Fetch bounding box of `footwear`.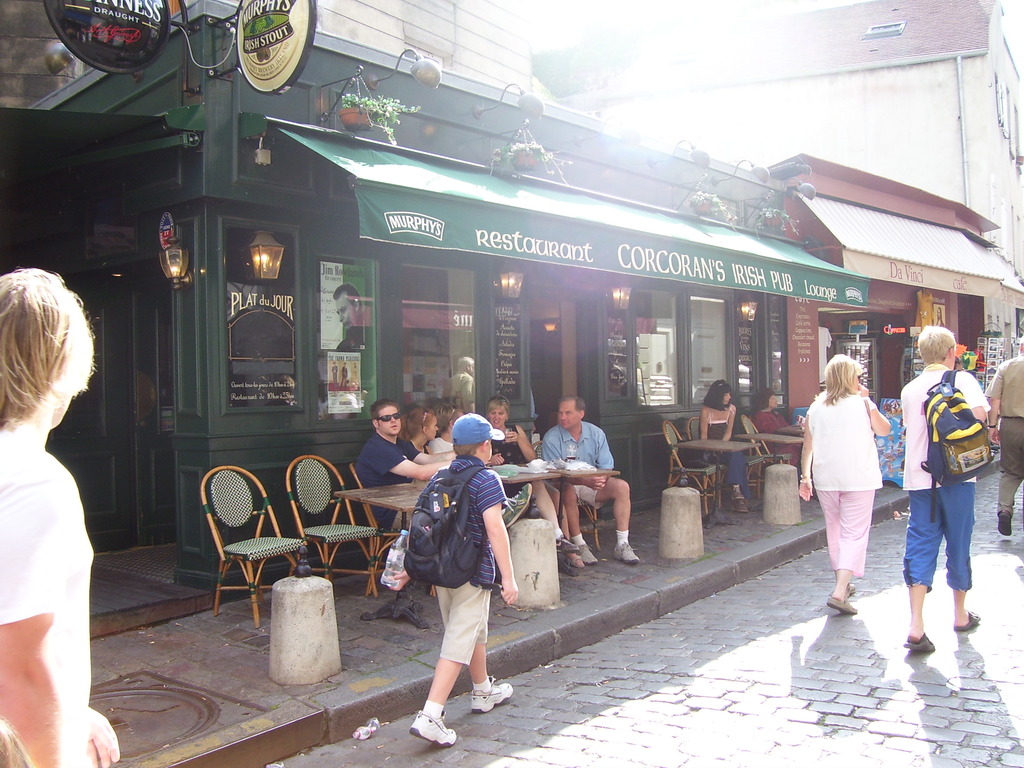
Bbox: [610, 536, 639, 564].
